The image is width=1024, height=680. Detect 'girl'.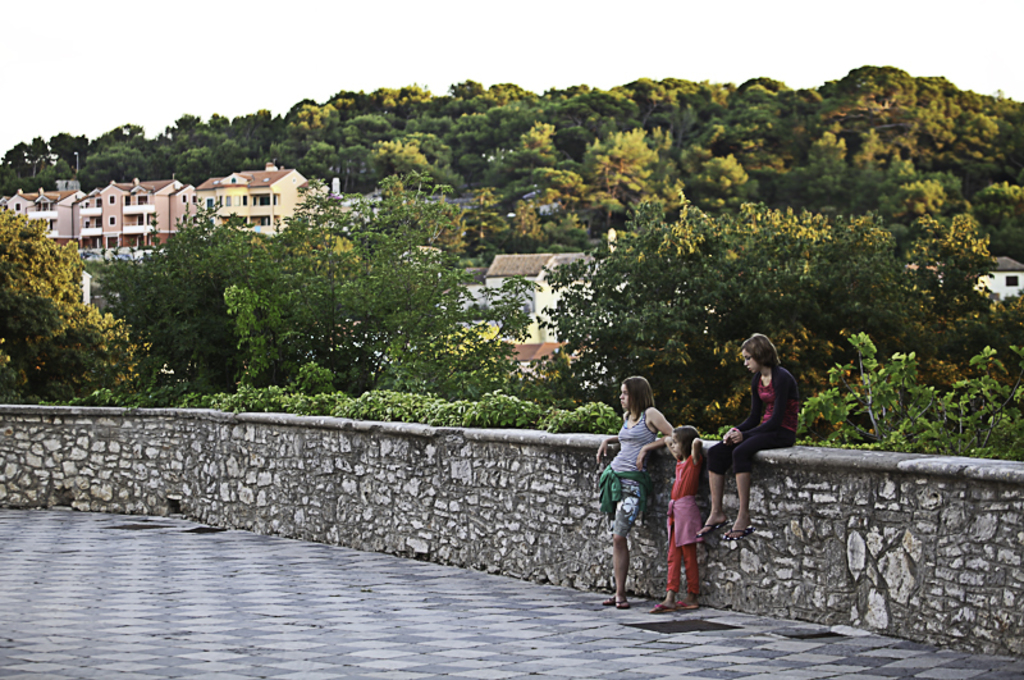
Detection: Rect(598, 374, 681, 601).
